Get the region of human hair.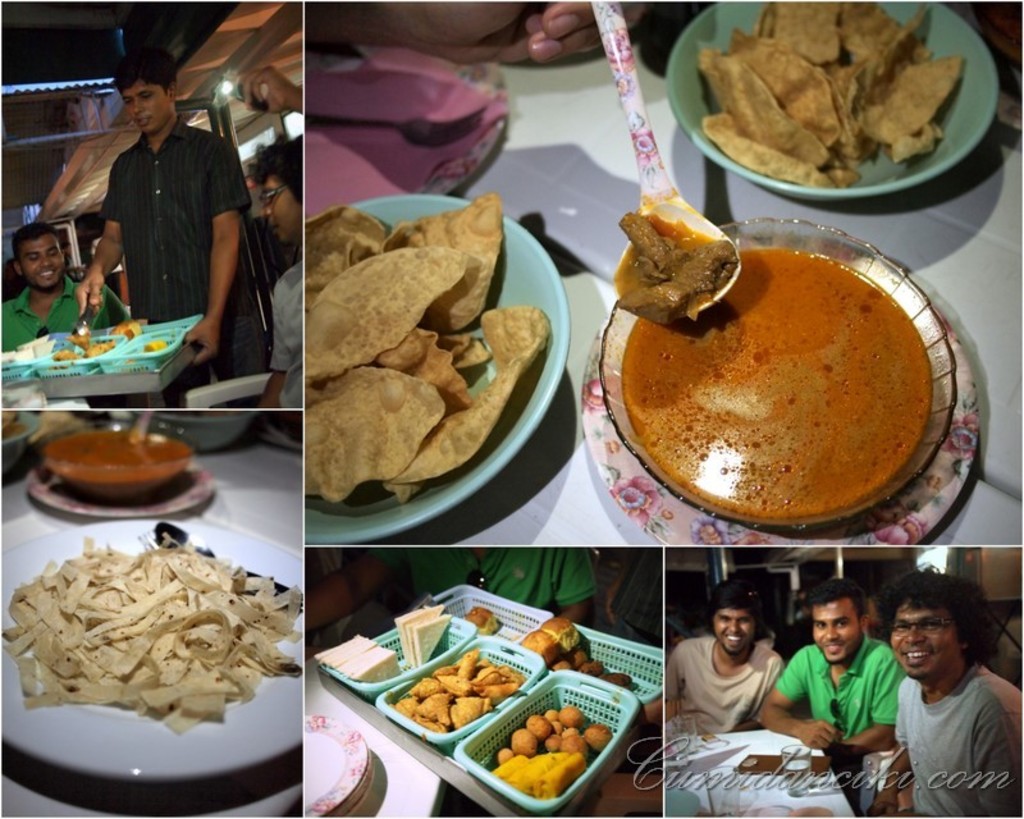
(left=9, top=211, right=52, bottom=238).
